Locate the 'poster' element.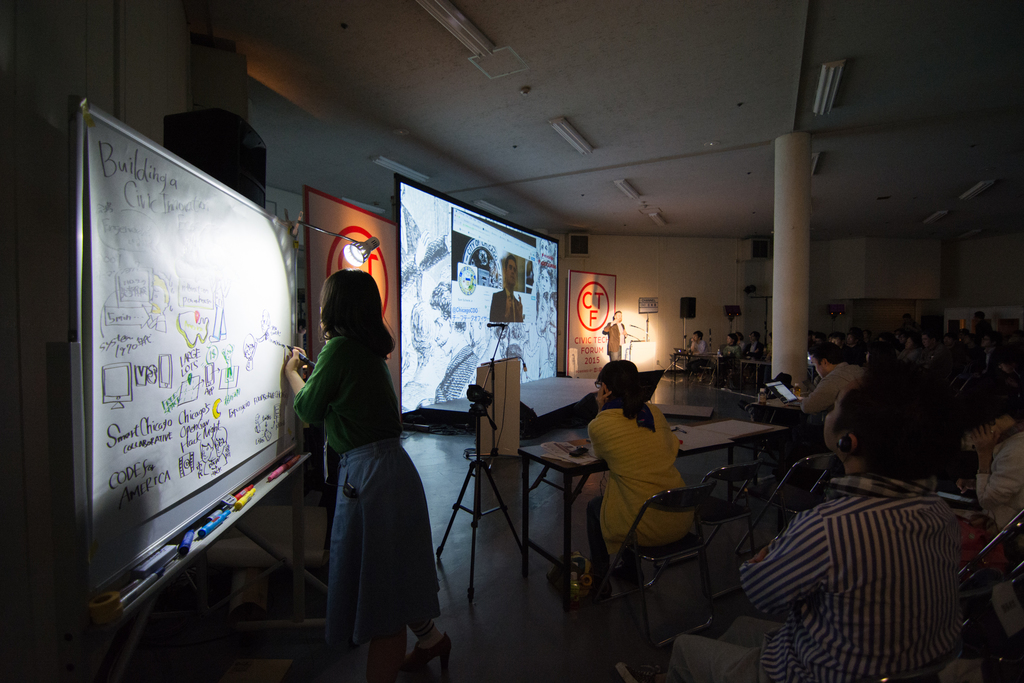
Element bbox: select_region(383, 190, 559, 412).
